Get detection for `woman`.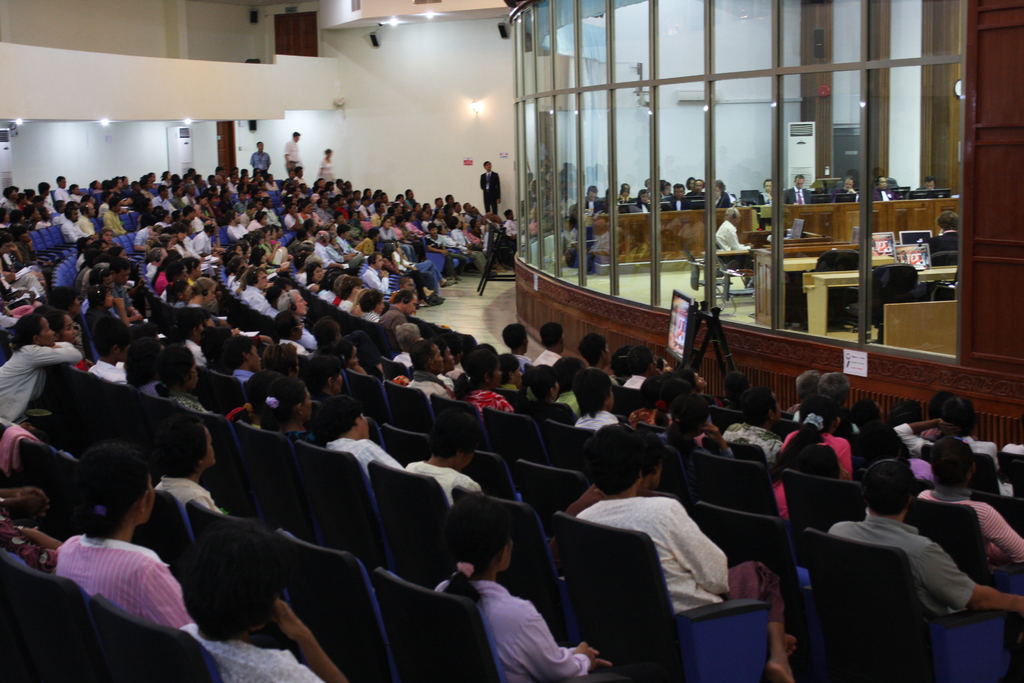
Detection: [x1=381, y1=245, x2=405, y2=278].
